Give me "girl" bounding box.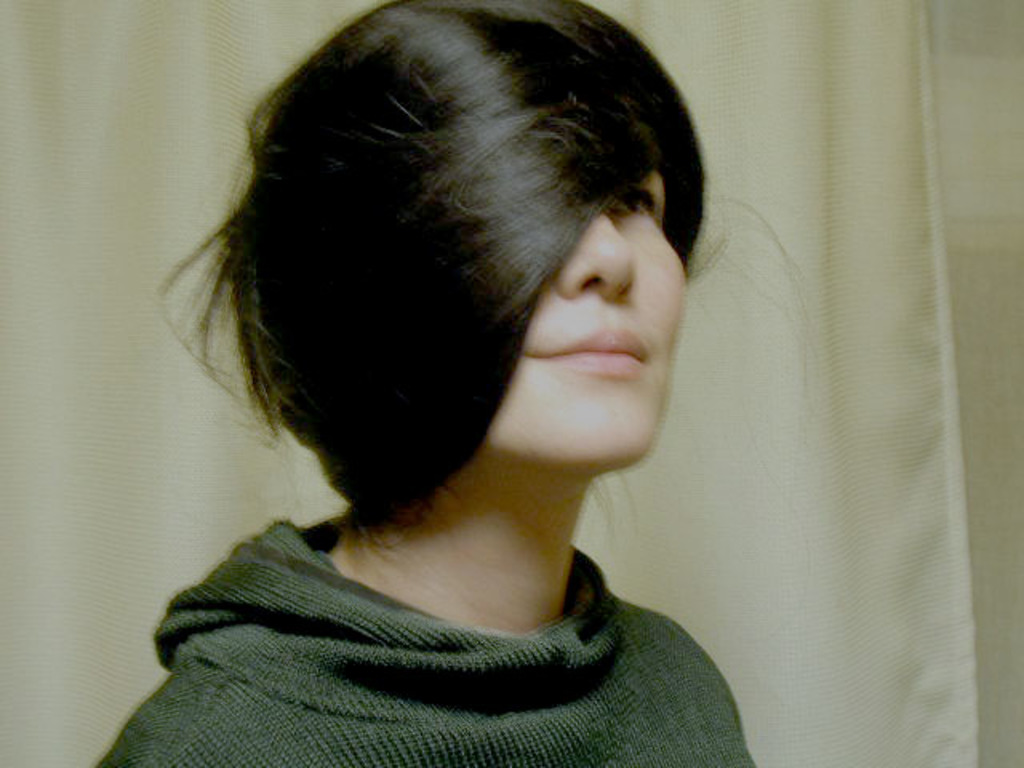
rect(99, 0, 832, 766).
